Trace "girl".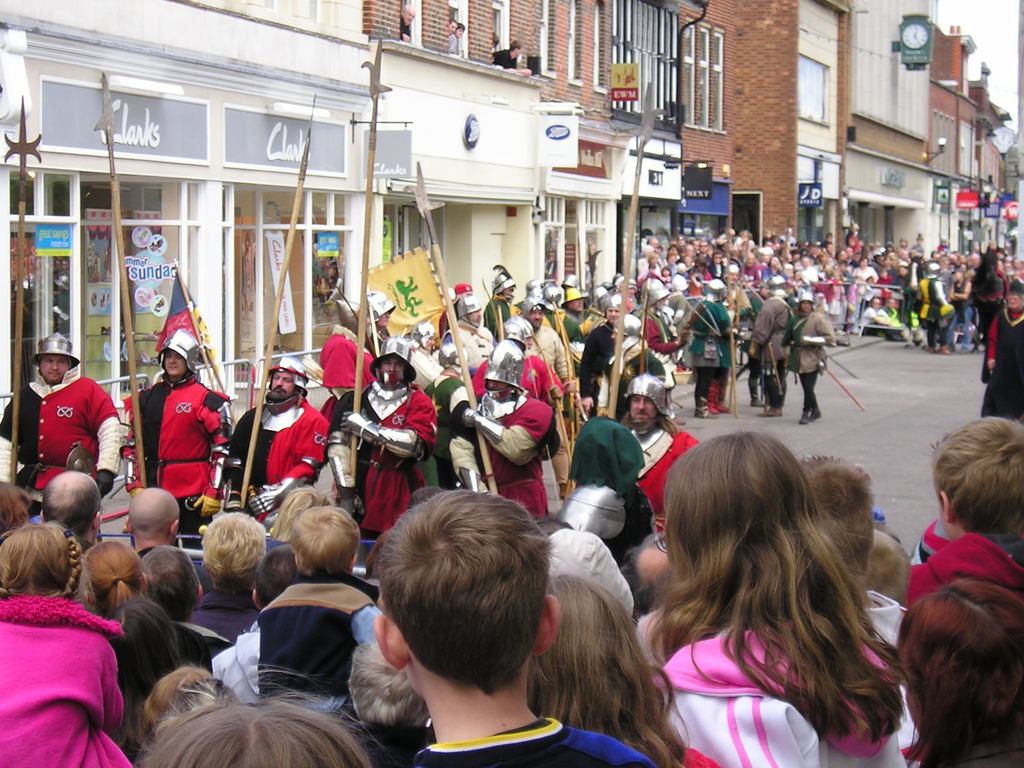
Traced to (75,536,189,737).
